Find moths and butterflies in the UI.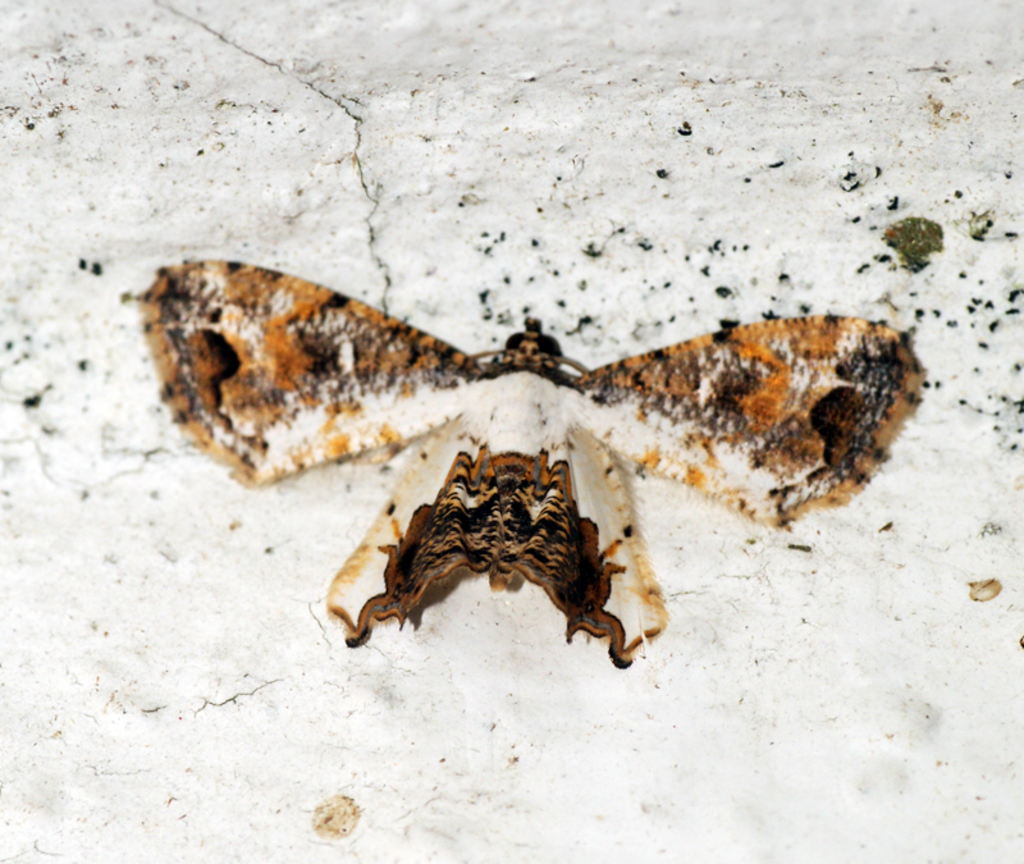
UI element at detection(137, 246, 931, 669).
